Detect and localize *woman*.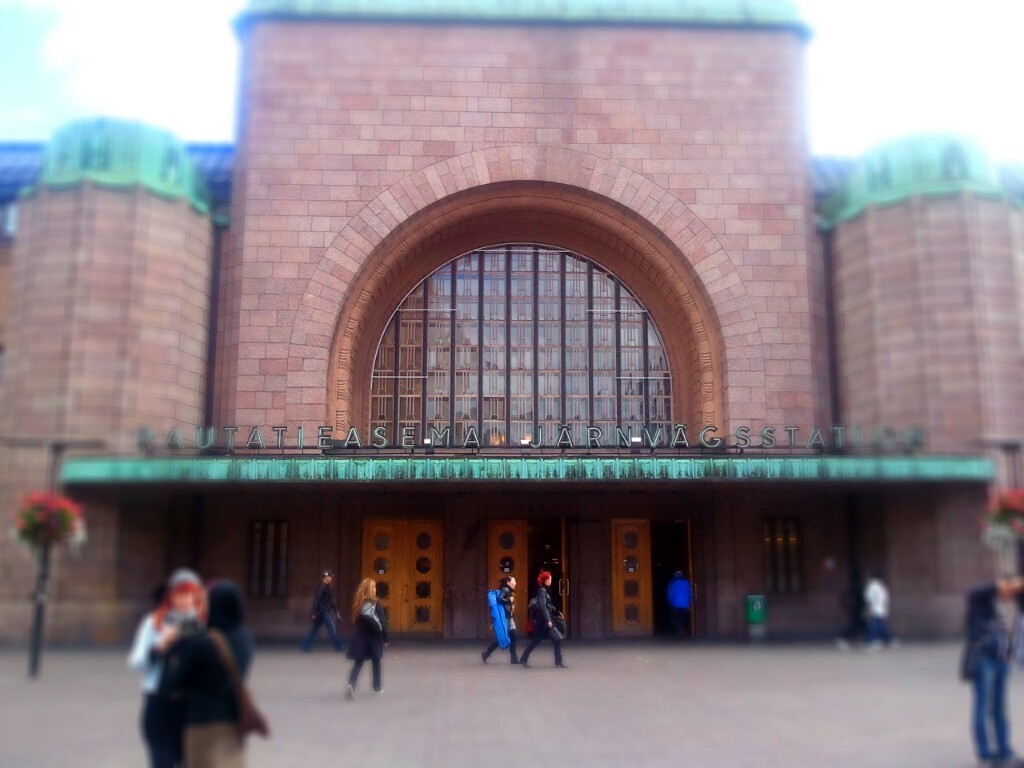
Localized at Rect(149, 578, 246, 767).
